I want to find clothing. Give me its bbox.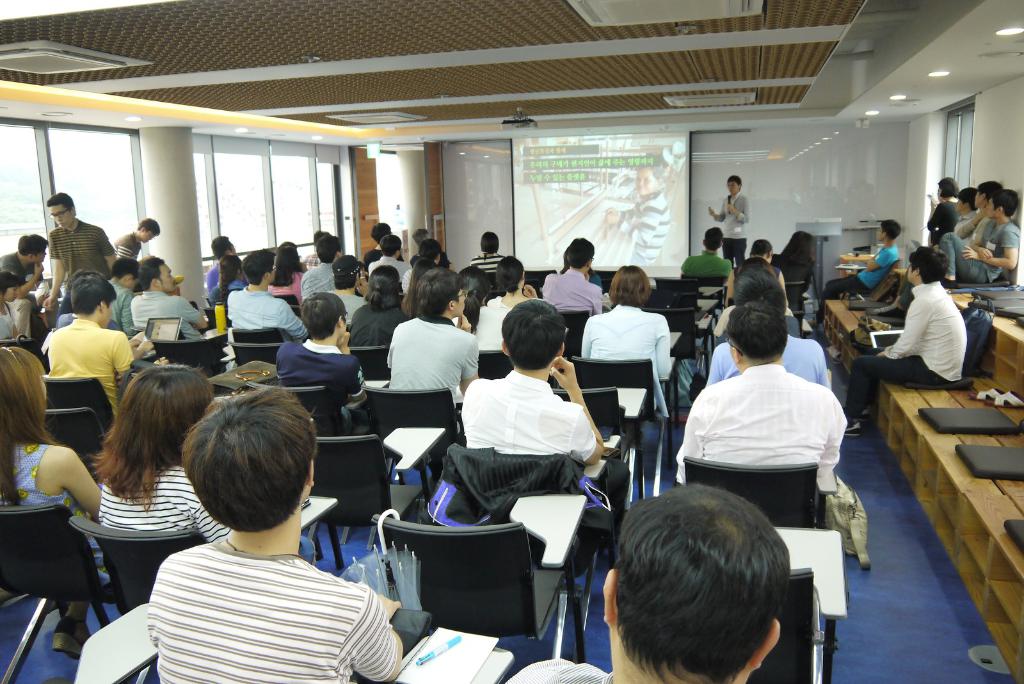
bbox=[0, 254, 46, 335].
